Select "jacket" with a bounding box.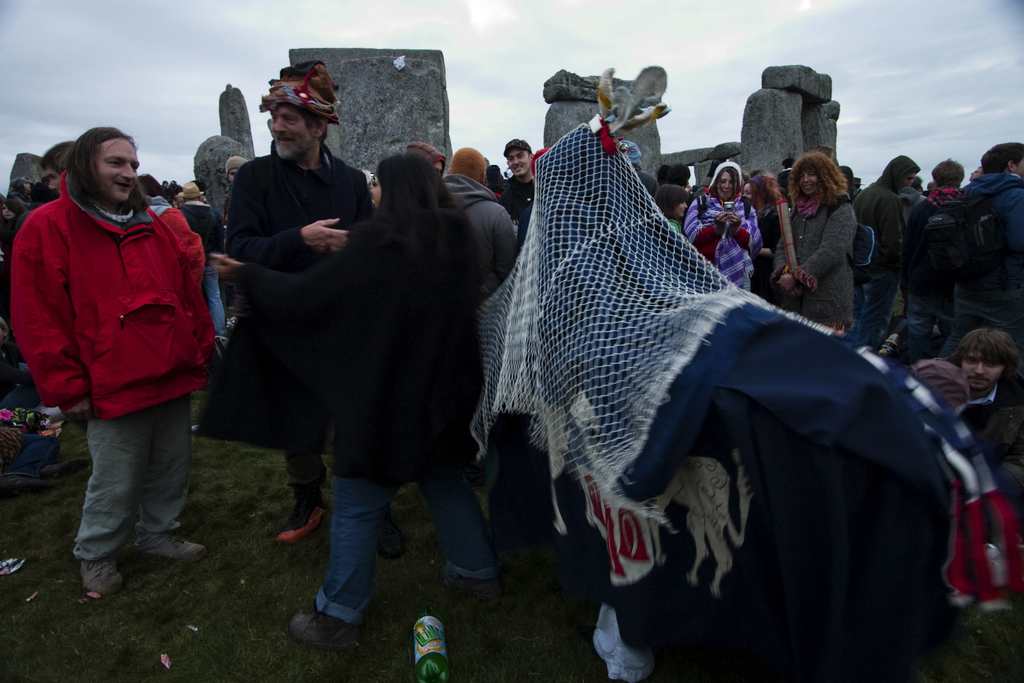
<region>955, 168, 1023, 321</region>.
